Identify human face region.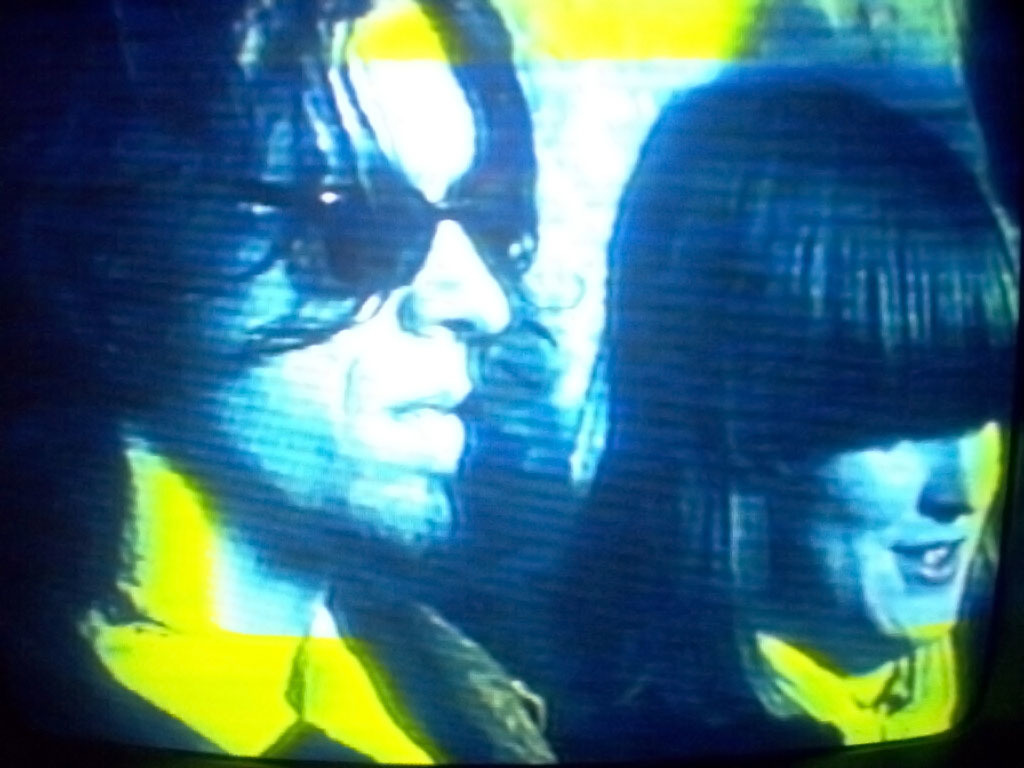
Region: 777:418:1009:641.
